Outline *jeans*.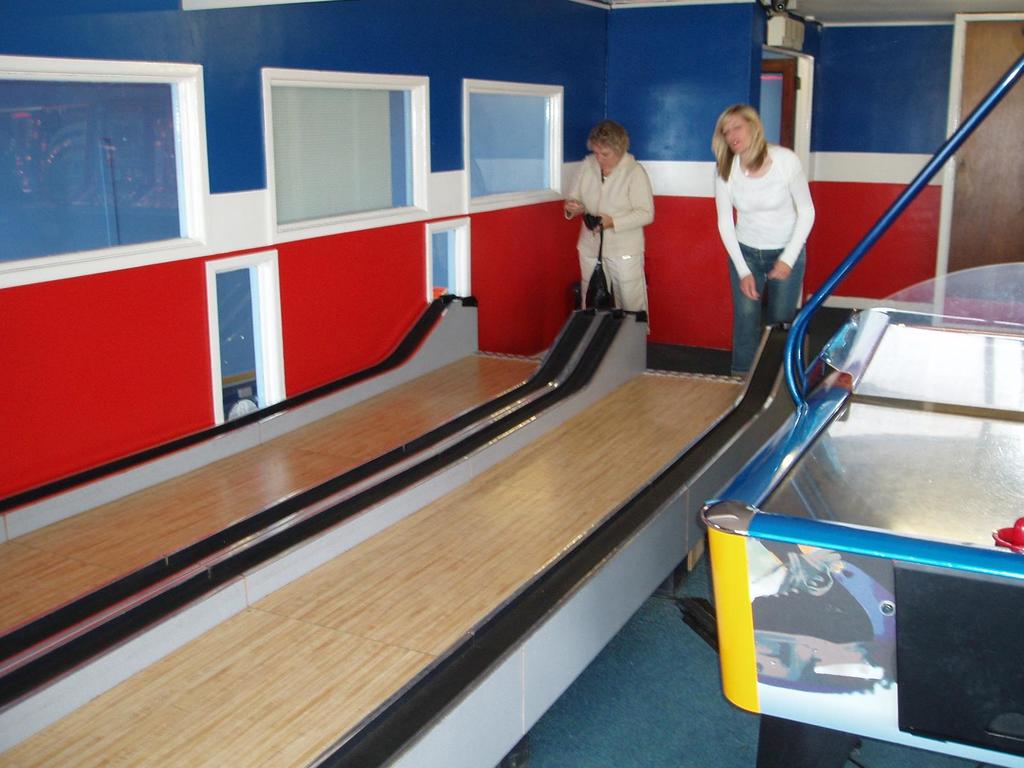
Outline: x1=728 y1=242 x2=805 y2=375.
